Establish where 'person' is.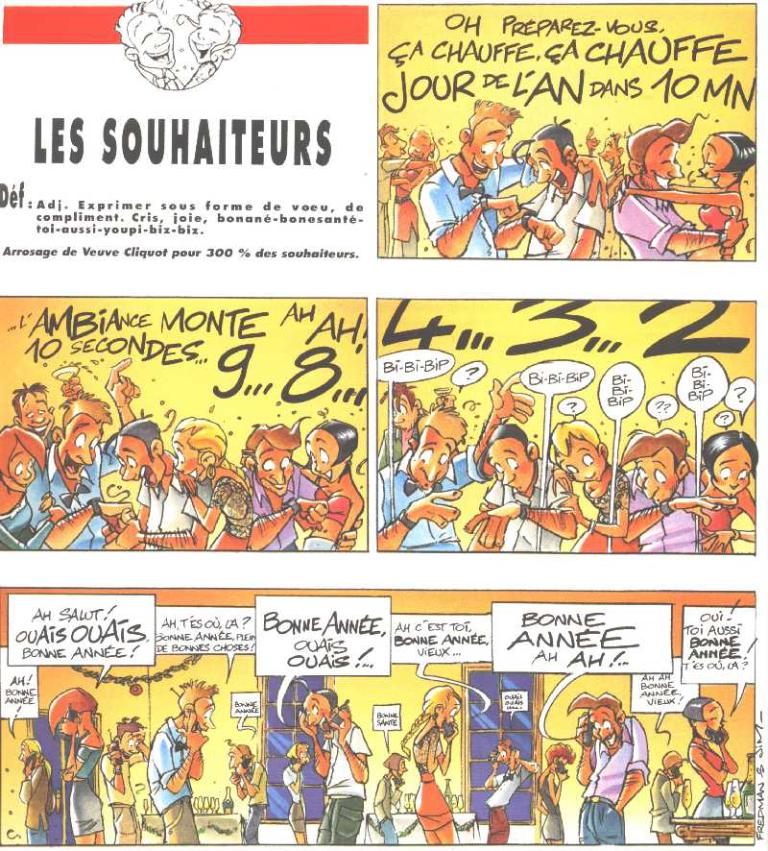
Established at 653, 750, 687, 846.
